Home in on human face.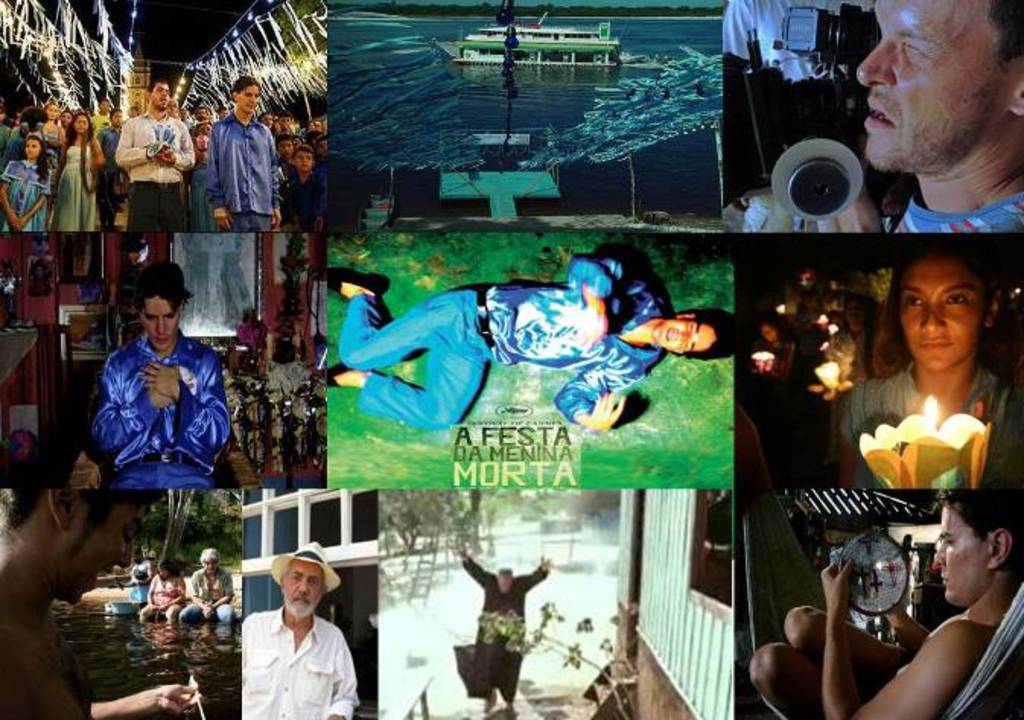
Homed in at 157,87,172,107.
